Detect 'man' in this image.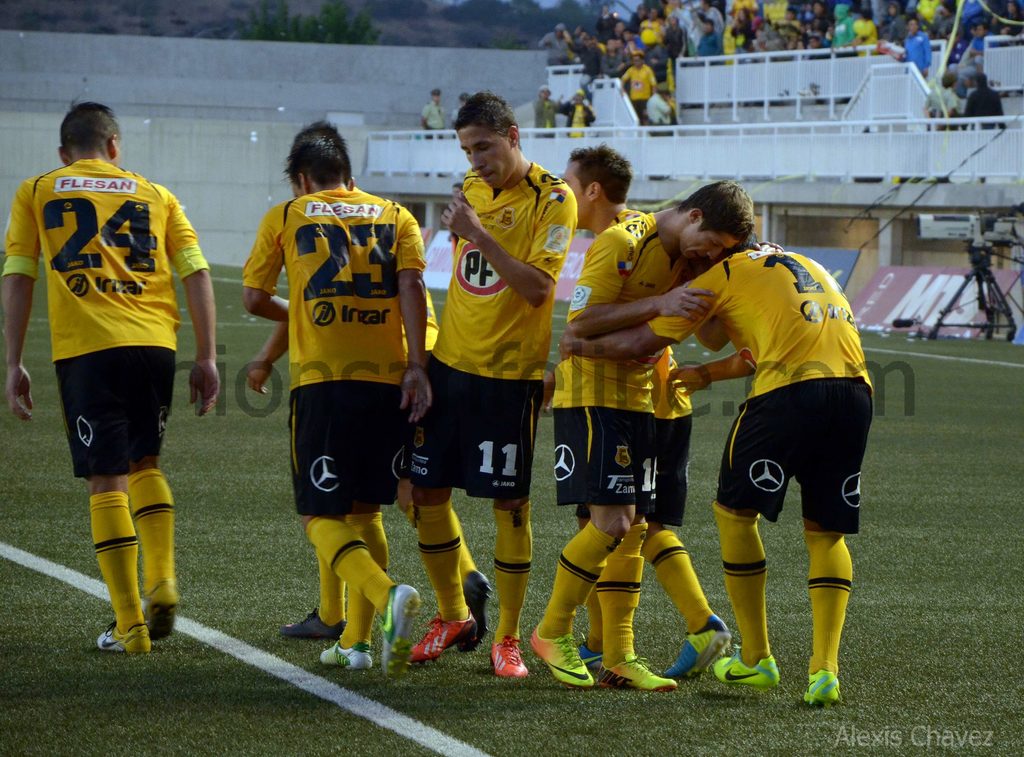
Detection: (left=451, top=92, right=467, bottom=131).
